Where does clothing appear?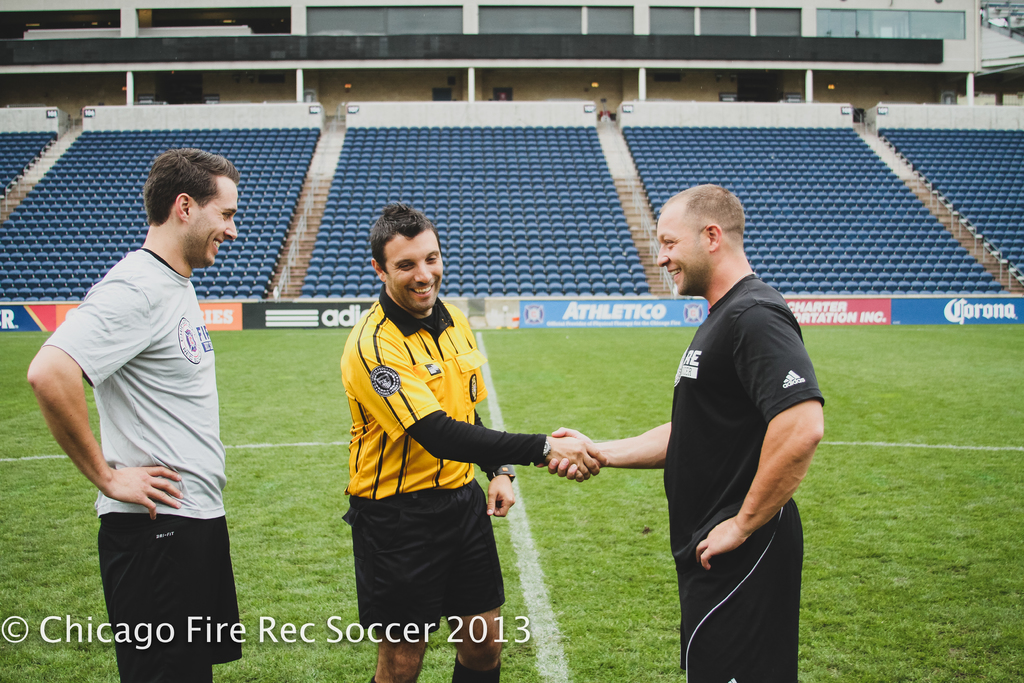
Appears at 332:289:502:632.
